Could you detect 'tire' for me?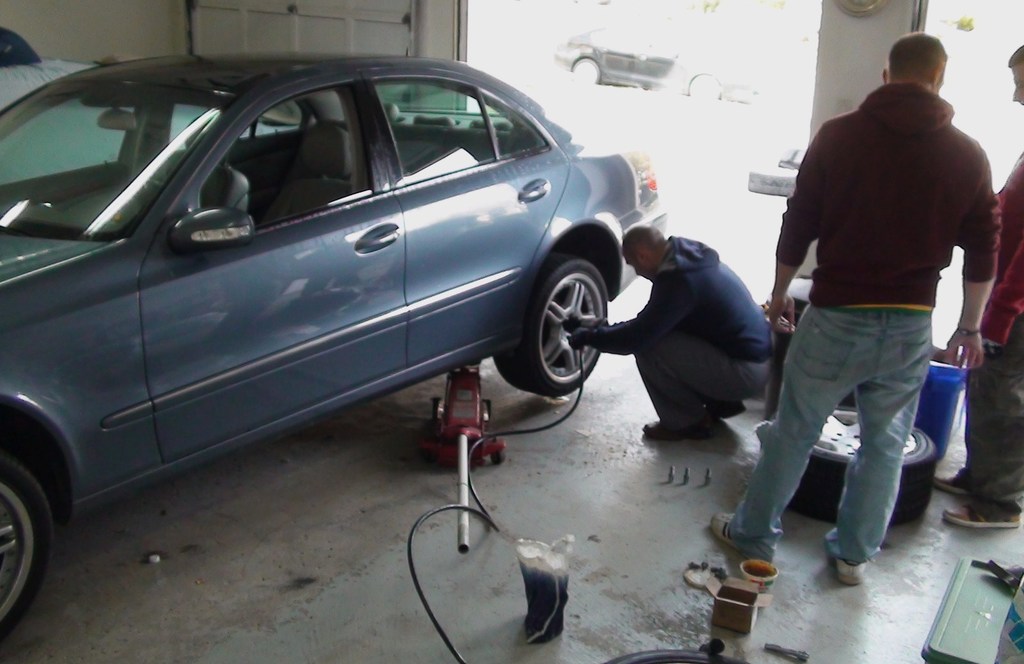
Detection result: 689/72/724/100.
